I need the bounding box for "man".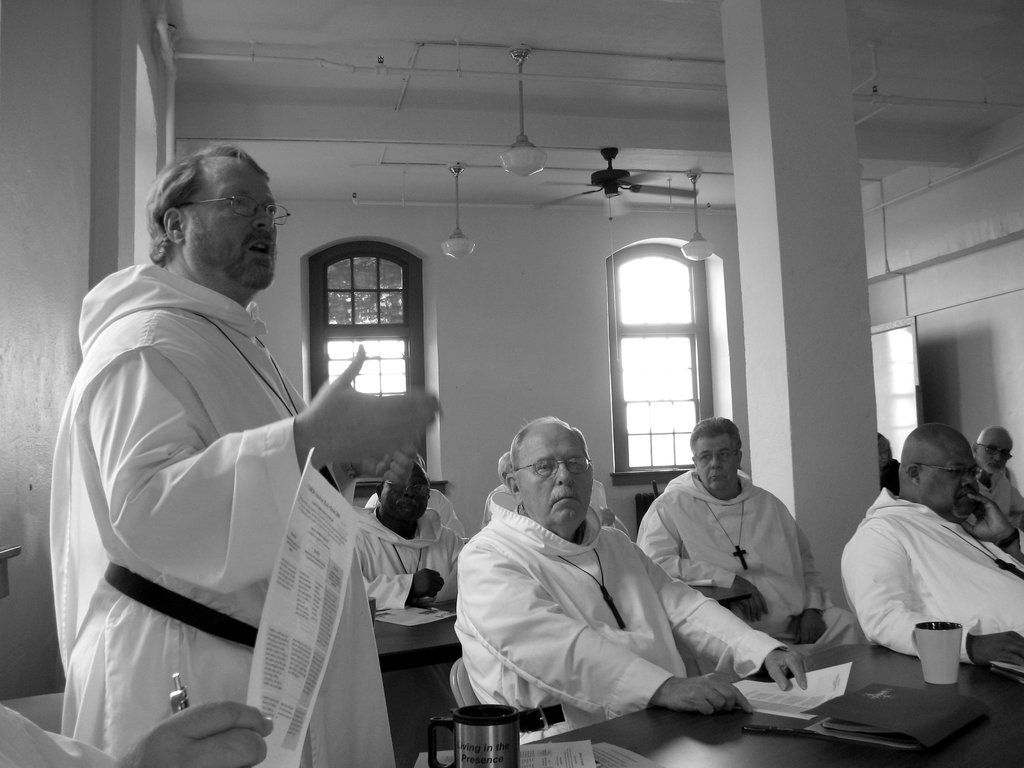
Here it is: select_region(361, 460, 471, 609).
